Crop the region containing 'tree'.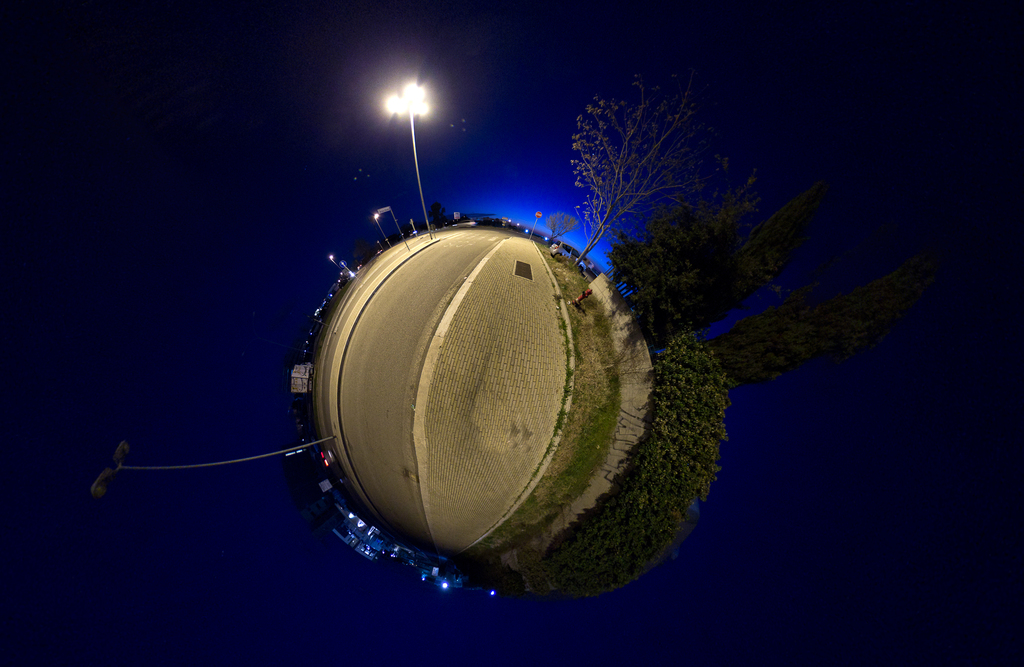
Crop region: box(627, 190, 811, 351).
